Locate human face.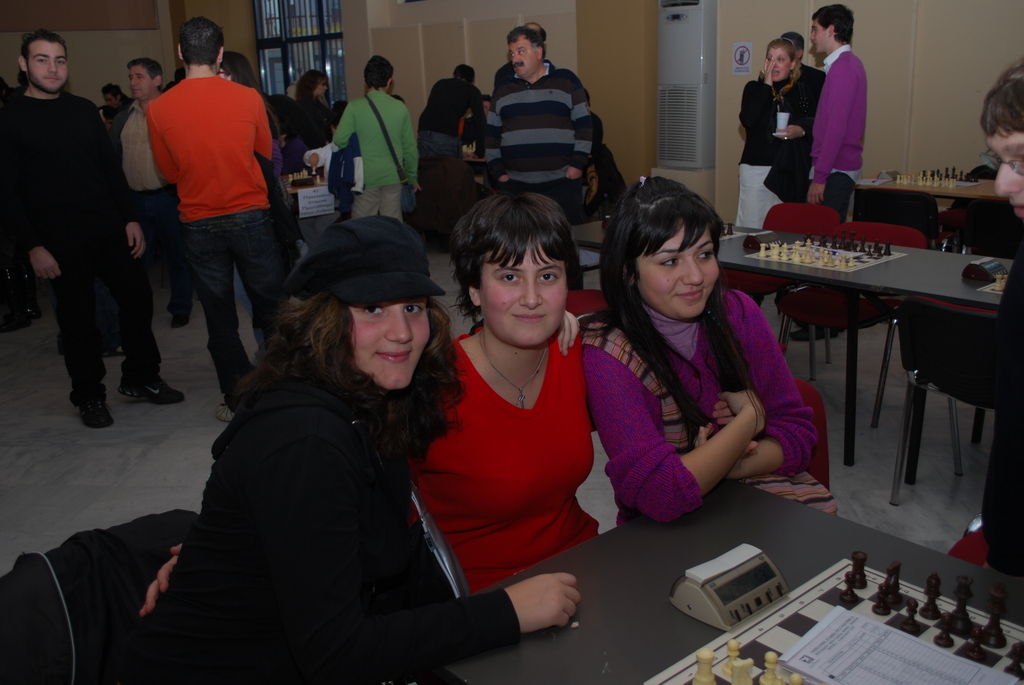
Bounding box: pyautogui.locateOnScreen(982, 127, 1023, 218).
